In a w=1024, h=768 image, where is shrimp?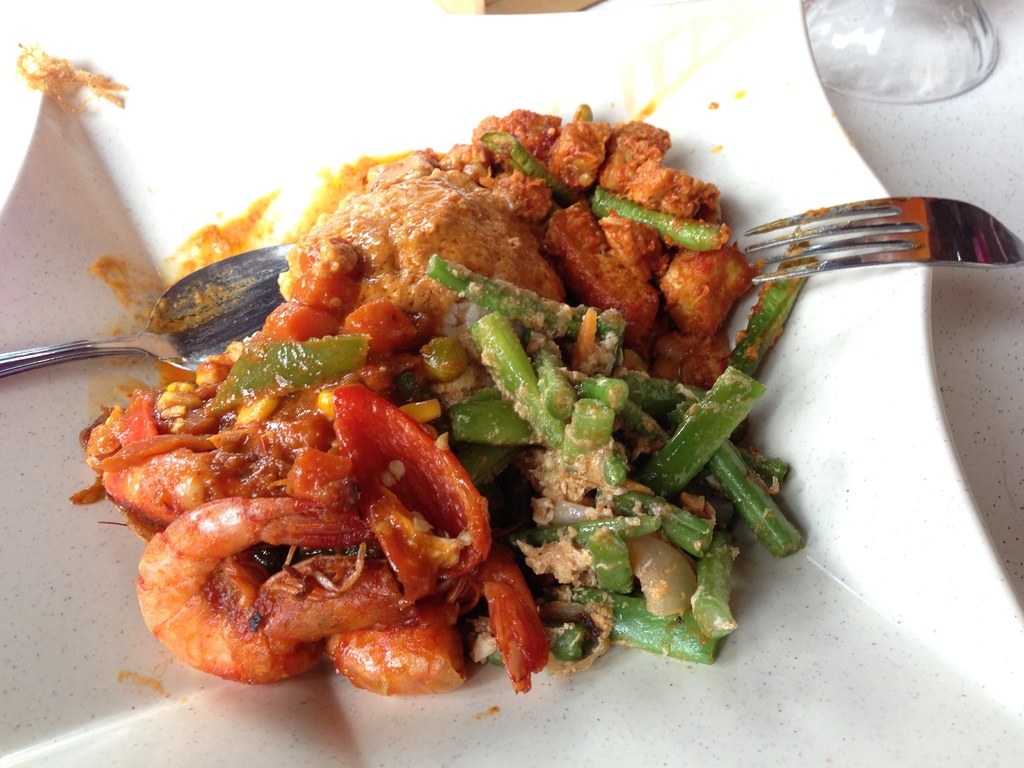
bbox=[132, 484, 417, 682].
